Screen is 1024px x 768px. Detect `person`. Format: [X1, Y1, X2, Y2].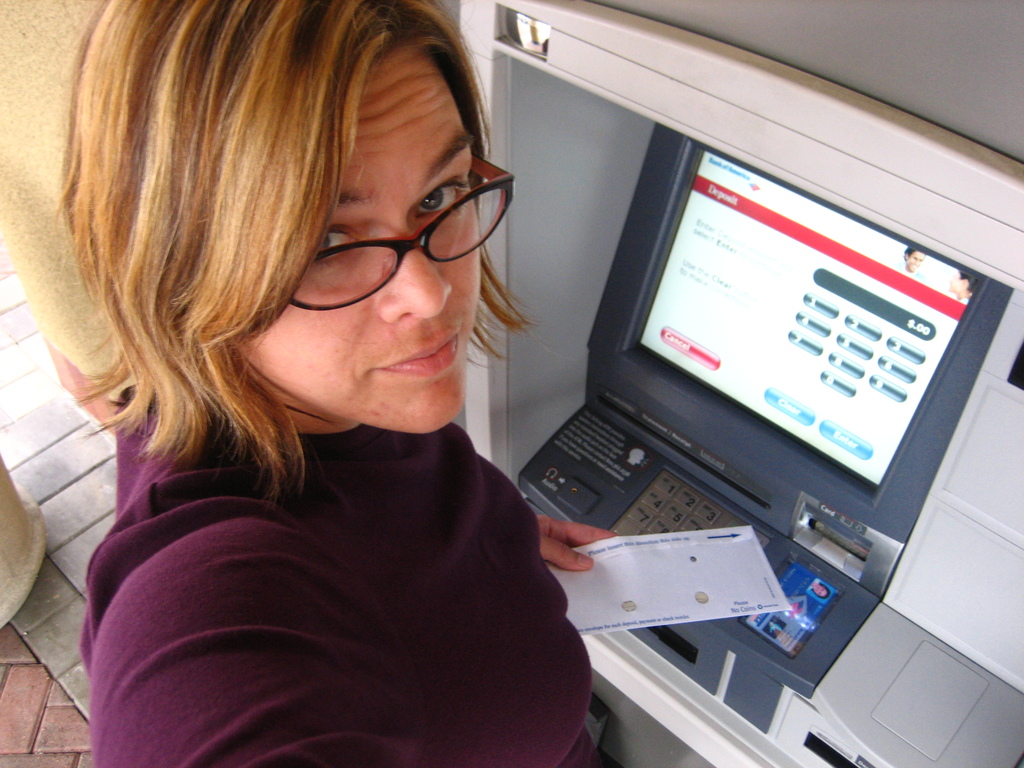
[40, 0, 657, 711].
